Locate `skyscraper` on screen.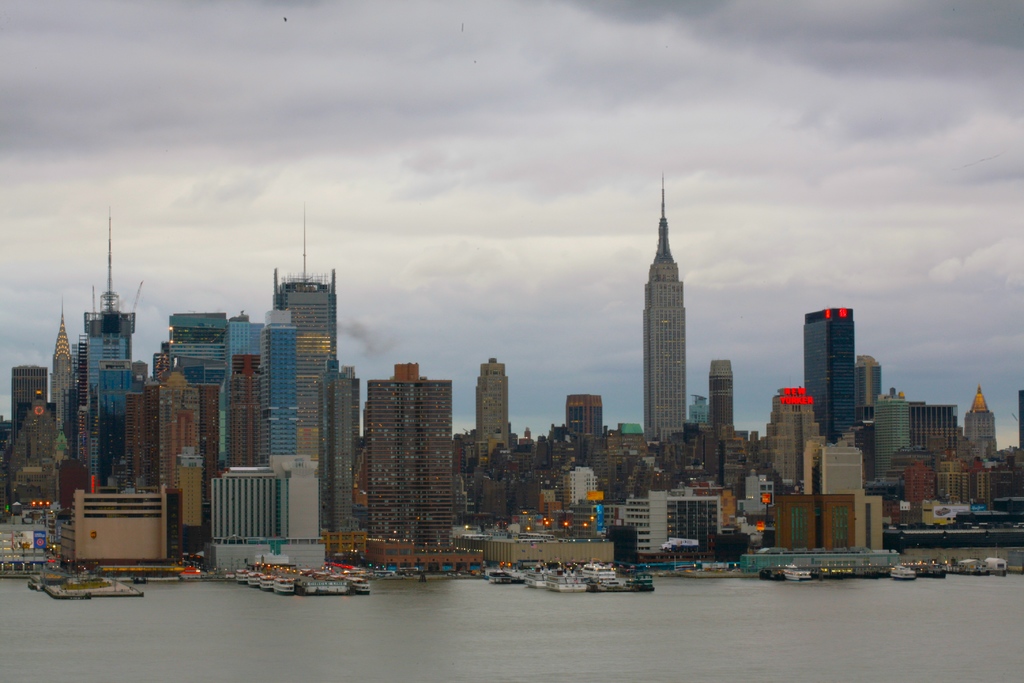
On screen at 806 306 859 439.
